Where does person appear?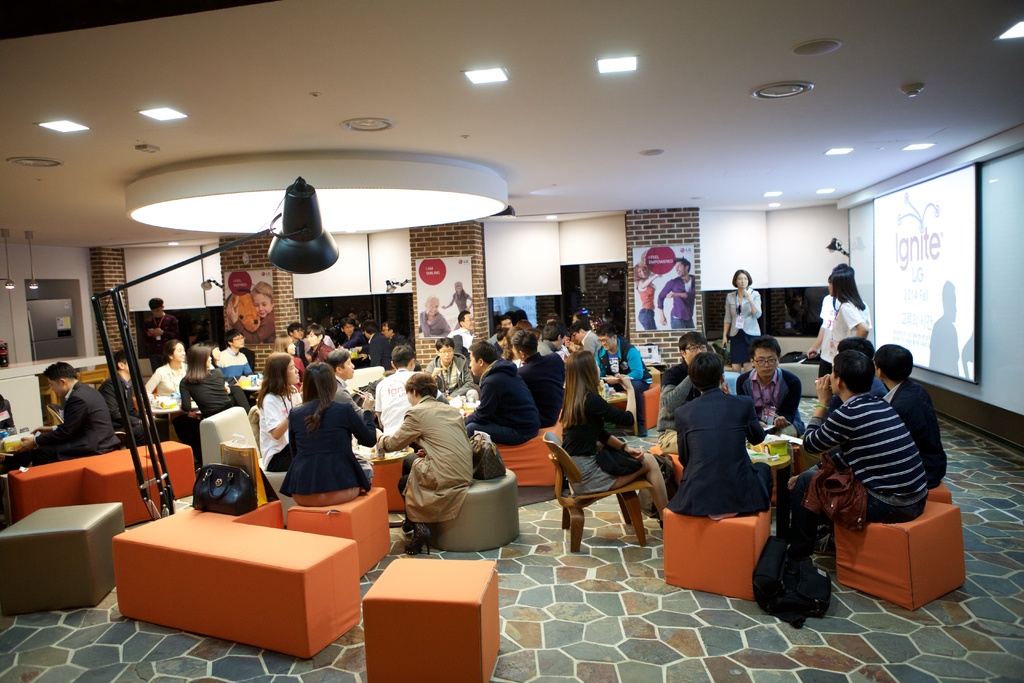
Appears at bbox=(820, 265, 870, 374).
